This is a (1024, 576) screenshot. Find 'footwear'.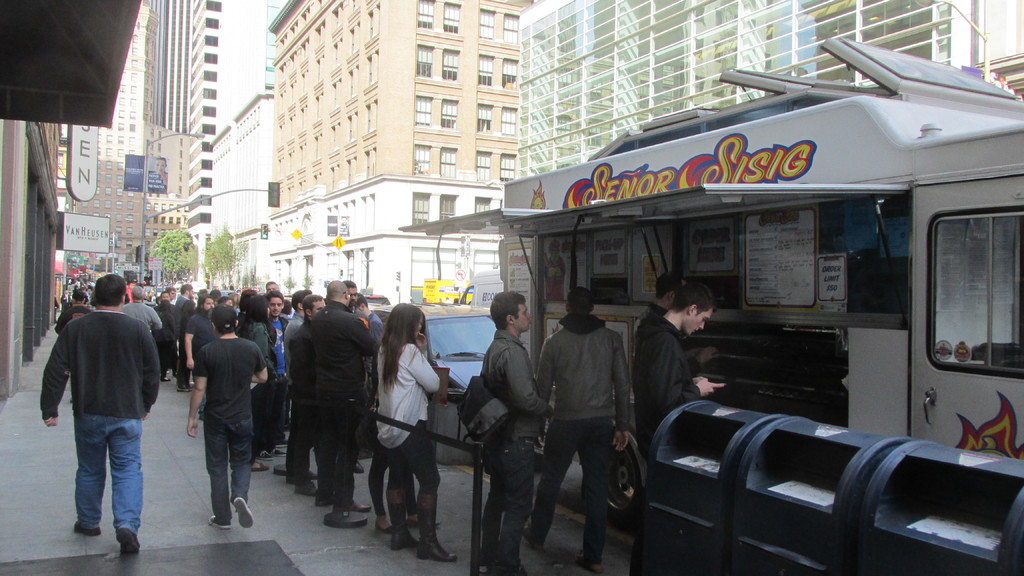
Bounding box: (x1=421, y1=520, x2=465, y2=572).
